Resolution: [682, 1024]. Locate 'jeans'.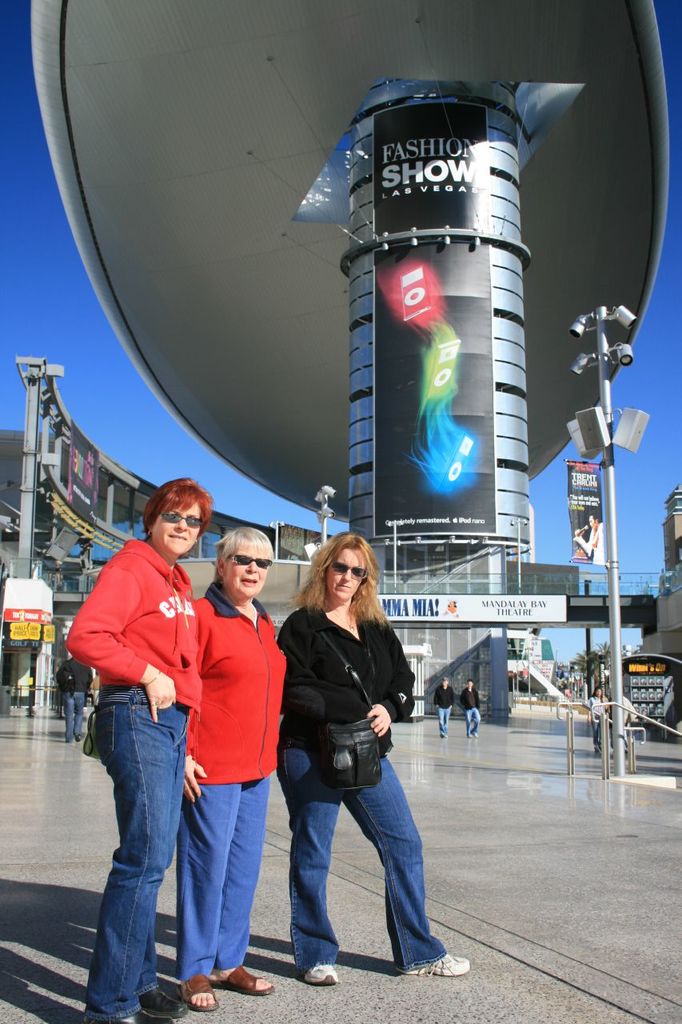
region(465, 711, 481, 739).
